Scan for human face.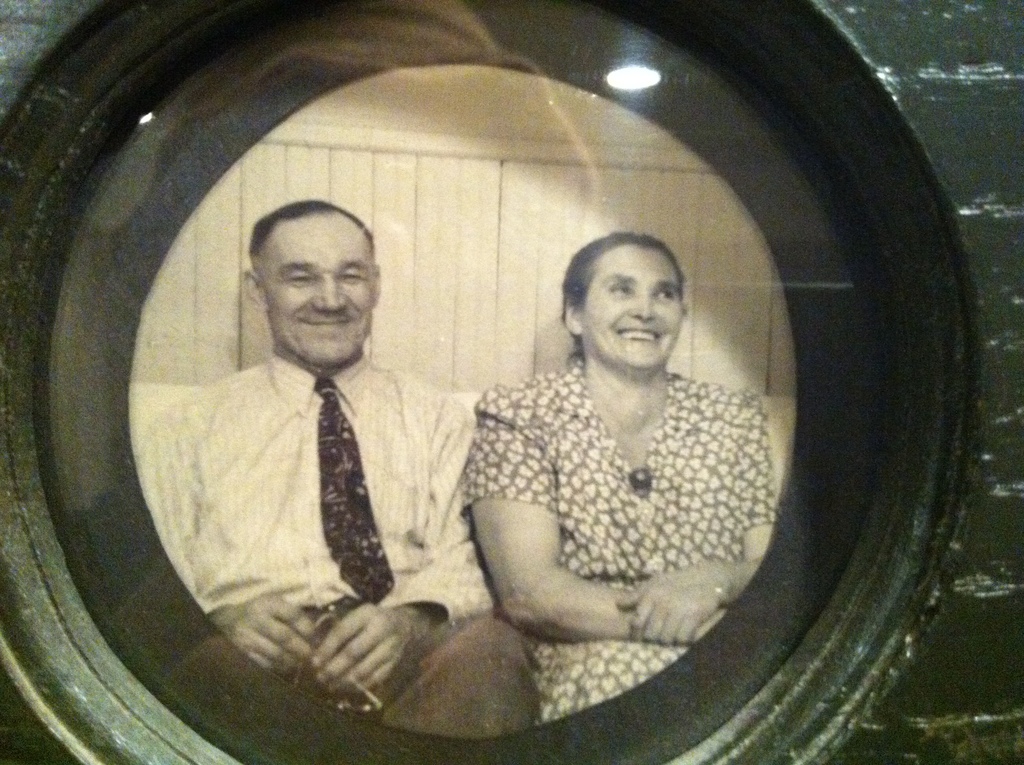
Scan result: 262 211 373 367.
